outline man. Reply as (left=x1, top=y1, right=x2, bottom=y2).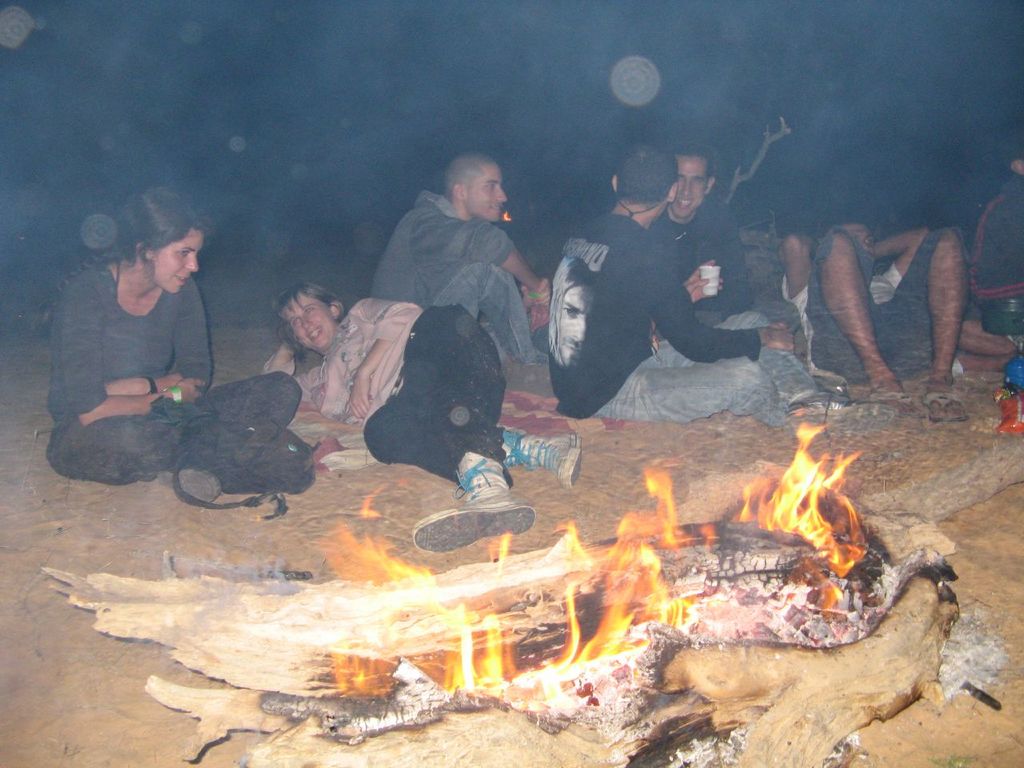
(left=542, top=146, right=810, bottom=423).
